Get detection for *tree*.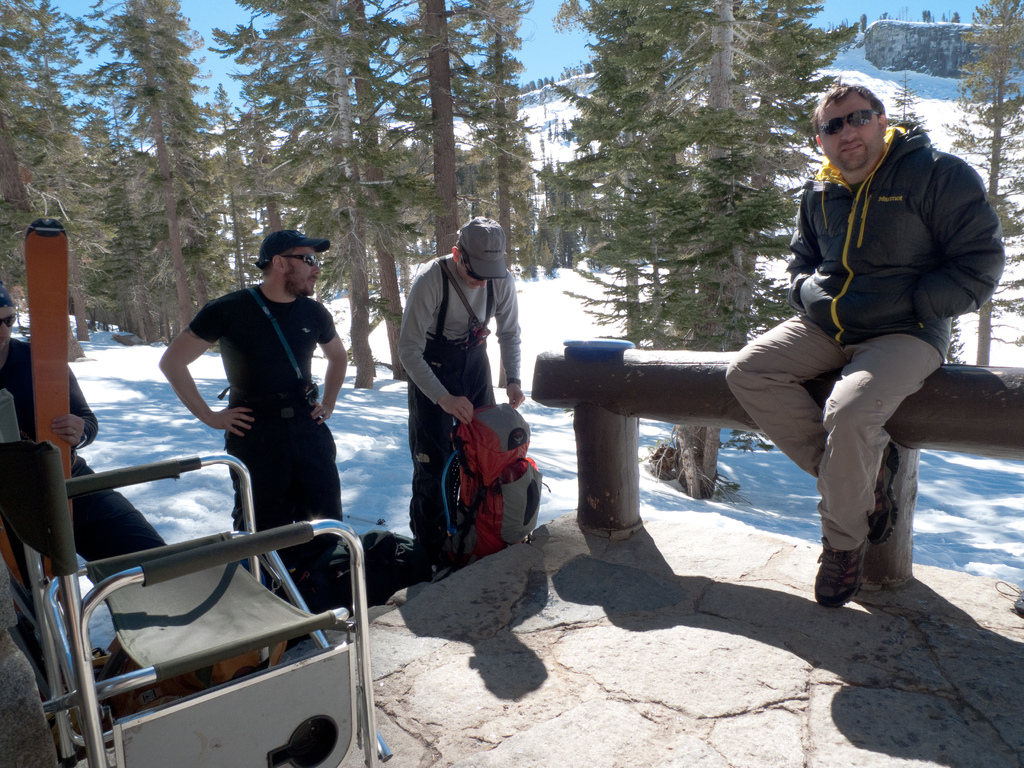
Detection: (0,0,86,348).
